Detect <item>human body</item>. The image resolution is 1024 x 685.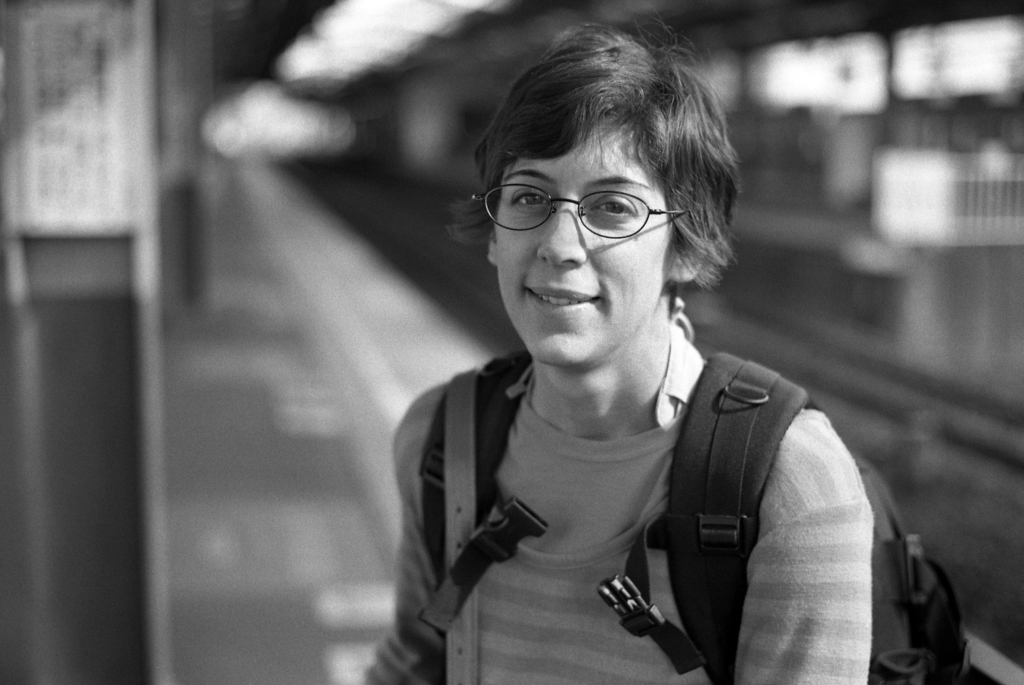
367:26:901:684.
